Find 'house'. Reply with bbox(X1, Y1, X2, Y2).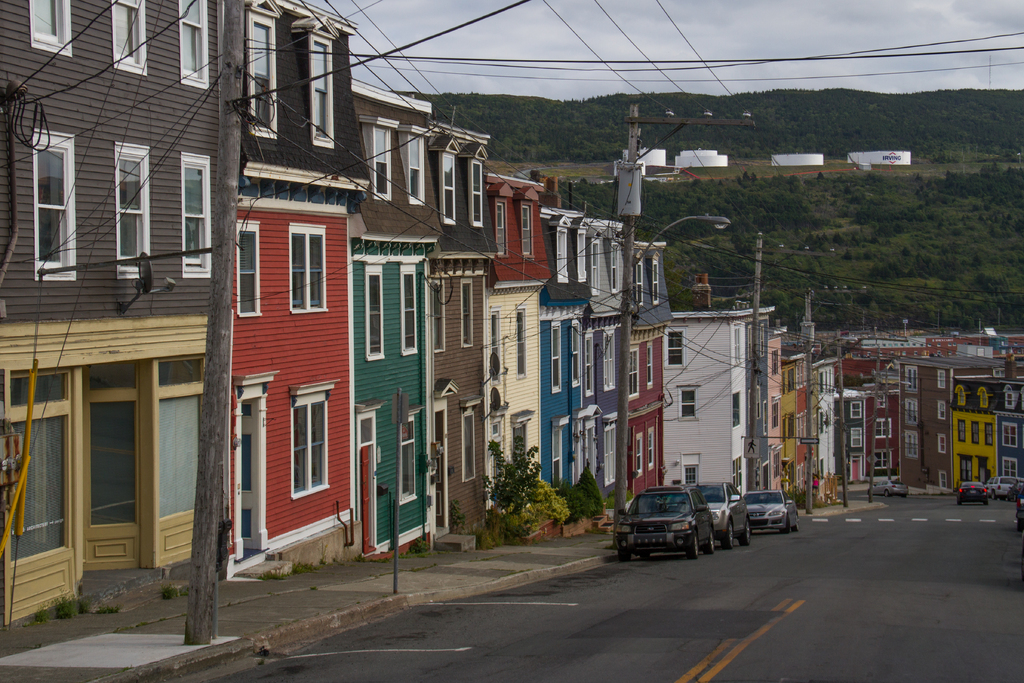
bbox(0, 0, 232, 631).
